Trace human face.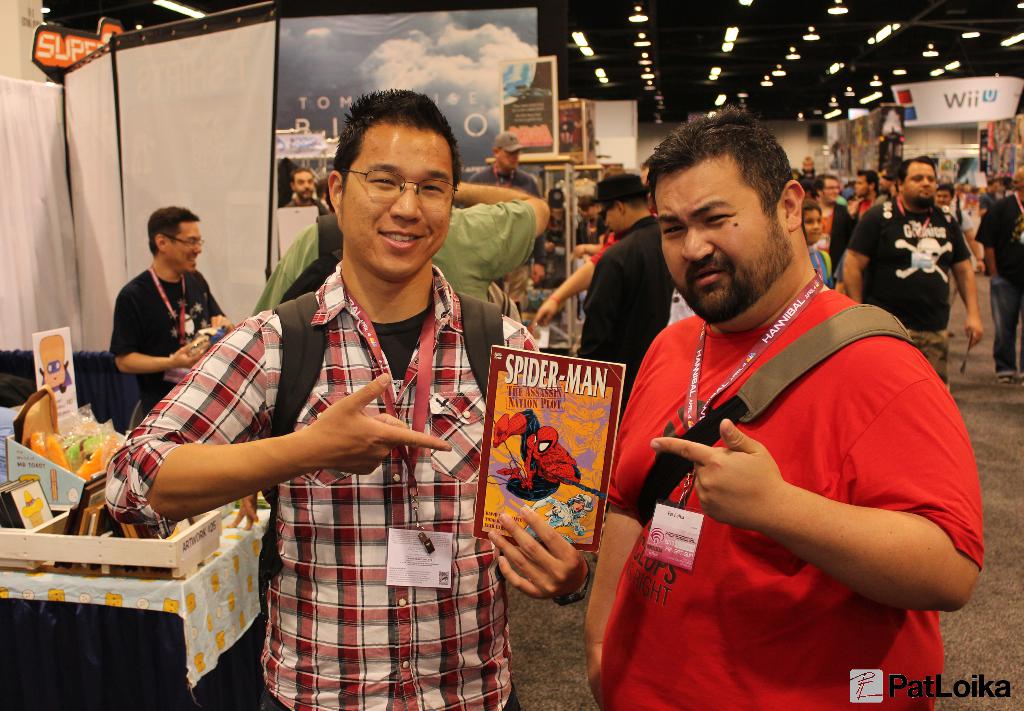
Traced to [582,205,596,218].
